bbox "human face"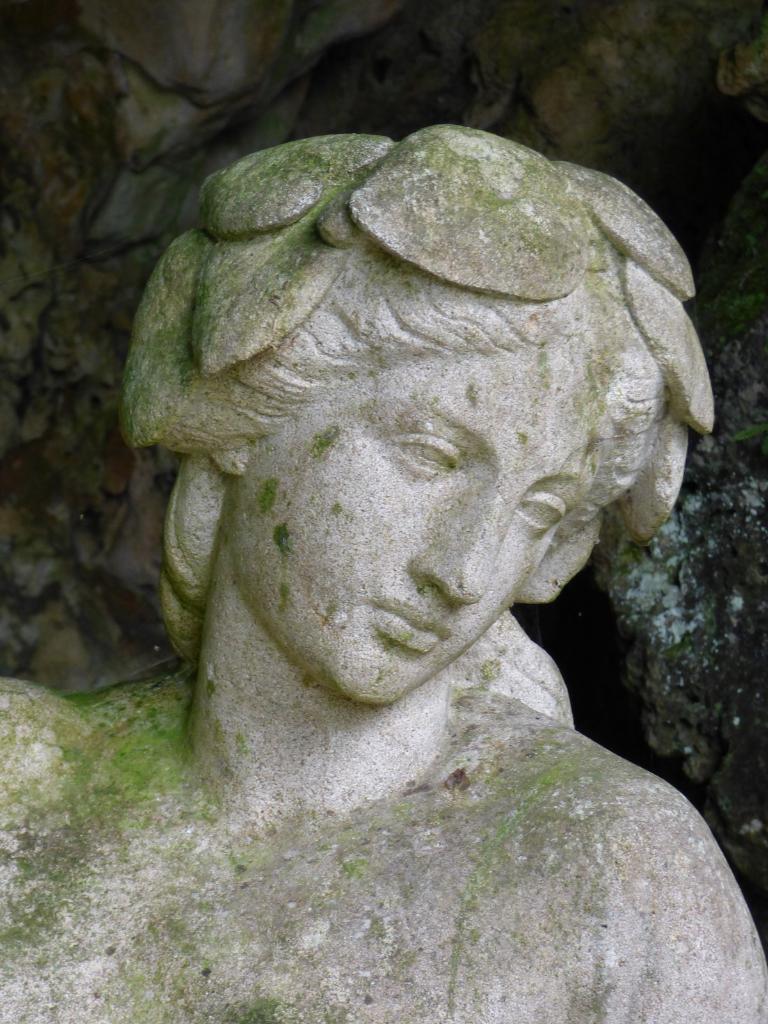
l=232, t=351, r=589, b=715
